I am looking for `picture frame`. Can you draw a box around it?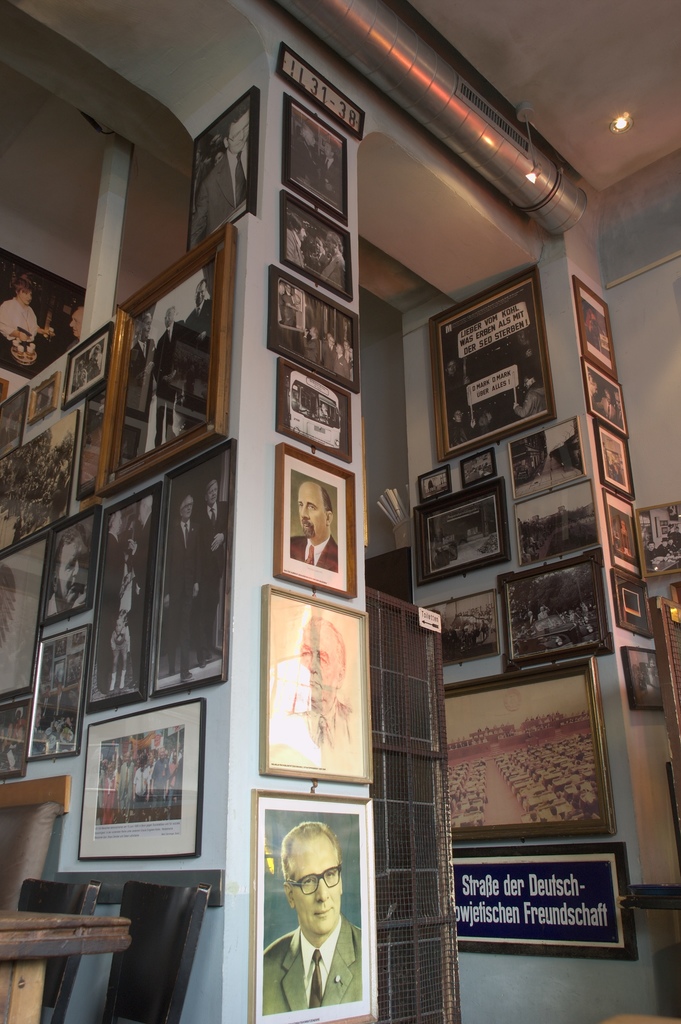
Sure, the bounding box is locate(428, 266, 556, 461).
